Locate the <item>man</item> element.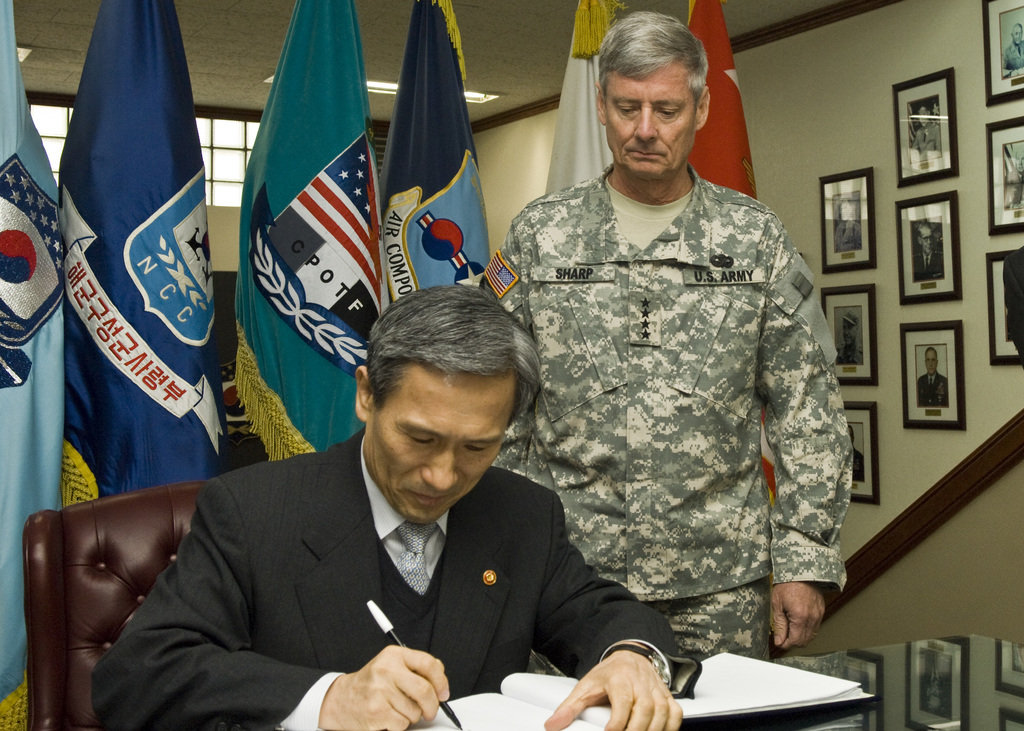
Element bbox: <region>492, 12, 854, 666</region>.
